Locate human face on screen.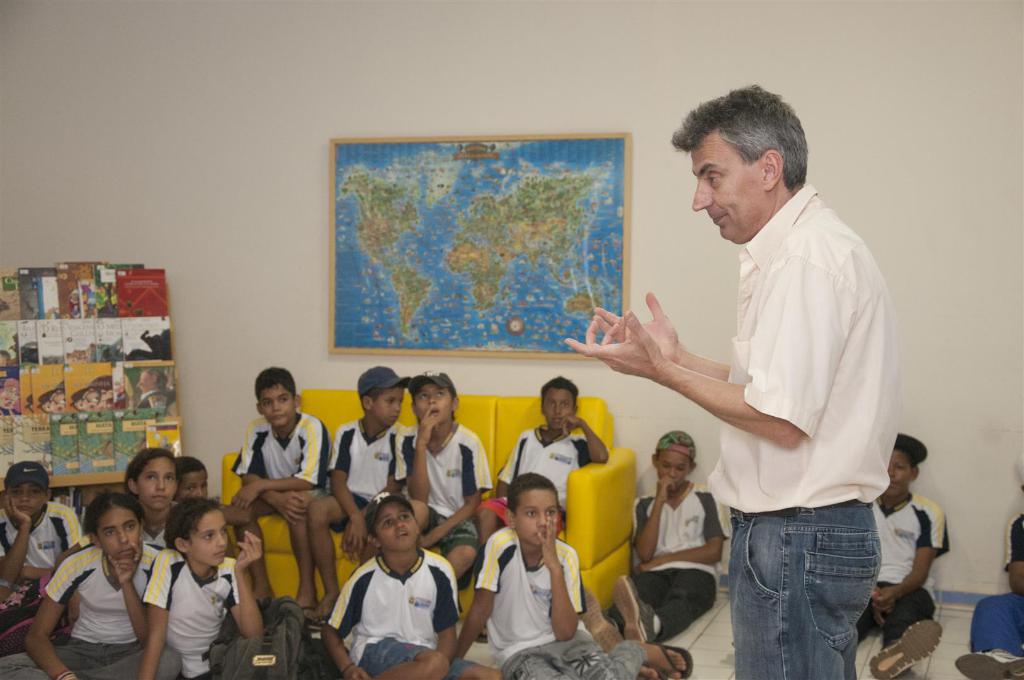
On screen at {"x1": 136, "y1": 374, "x2": 155, "y2": 394}.
